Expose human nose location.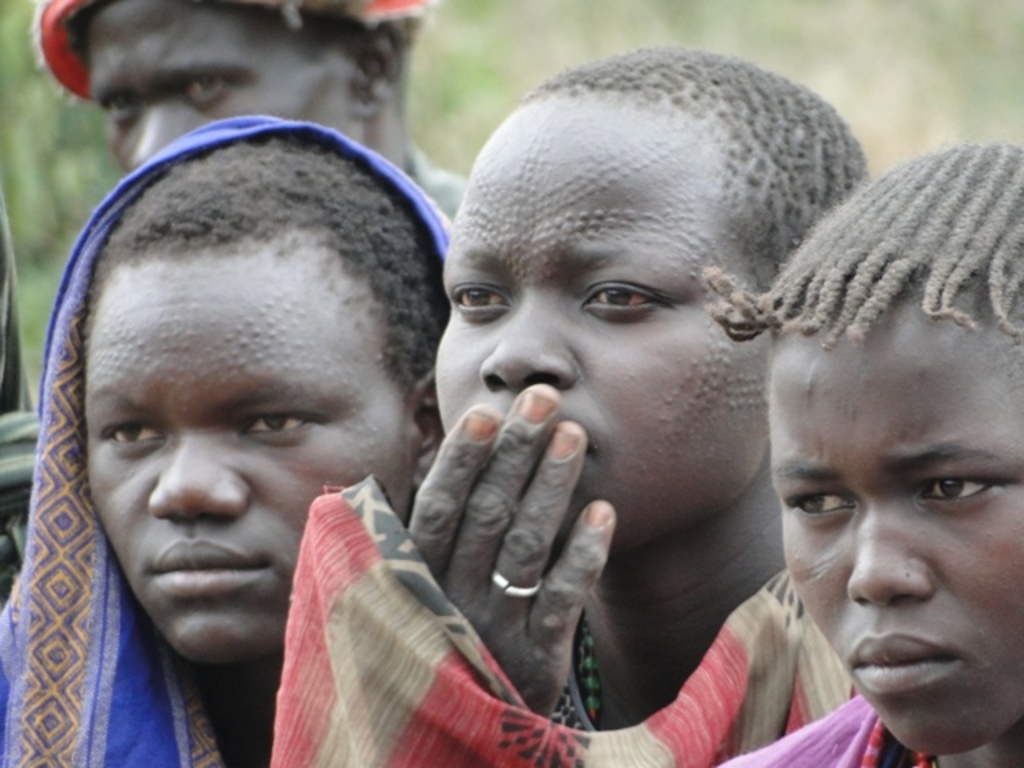
Exposed at left=134, top=109, right=200, bottom=158.
